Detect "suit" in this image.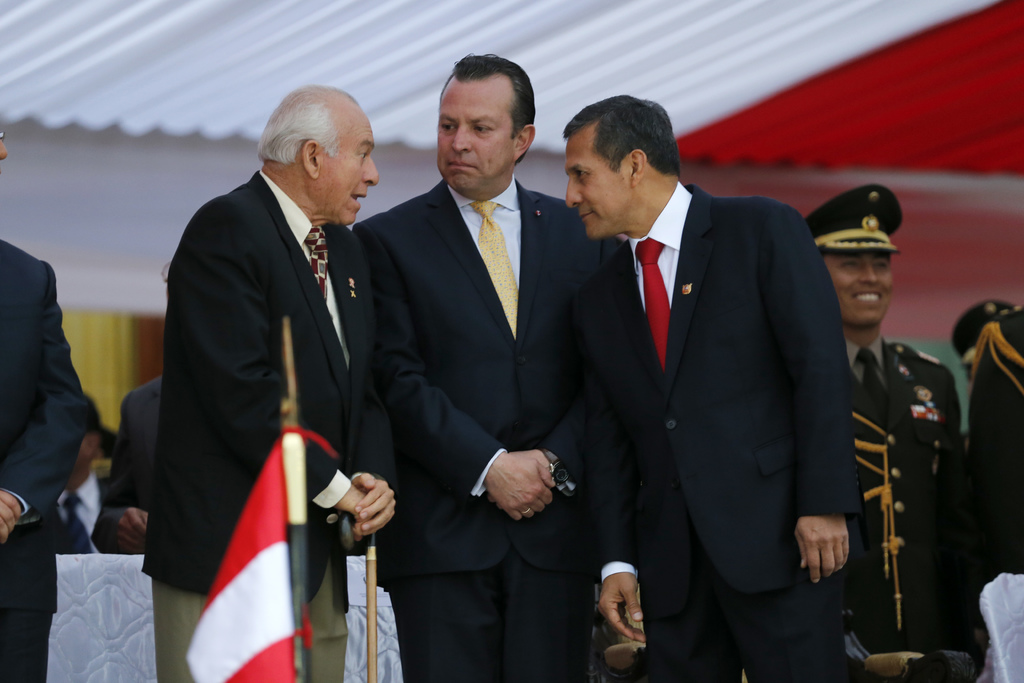
Detection: select_region(95, 372, 163, 547).
